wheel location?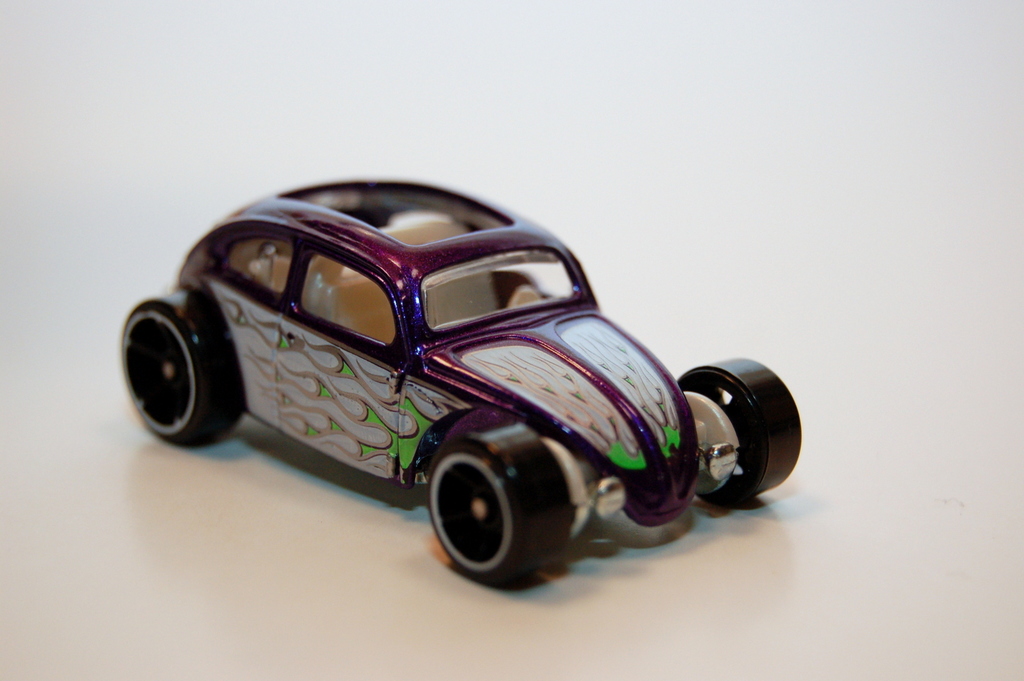
crop(116, 292, 246, 445)
